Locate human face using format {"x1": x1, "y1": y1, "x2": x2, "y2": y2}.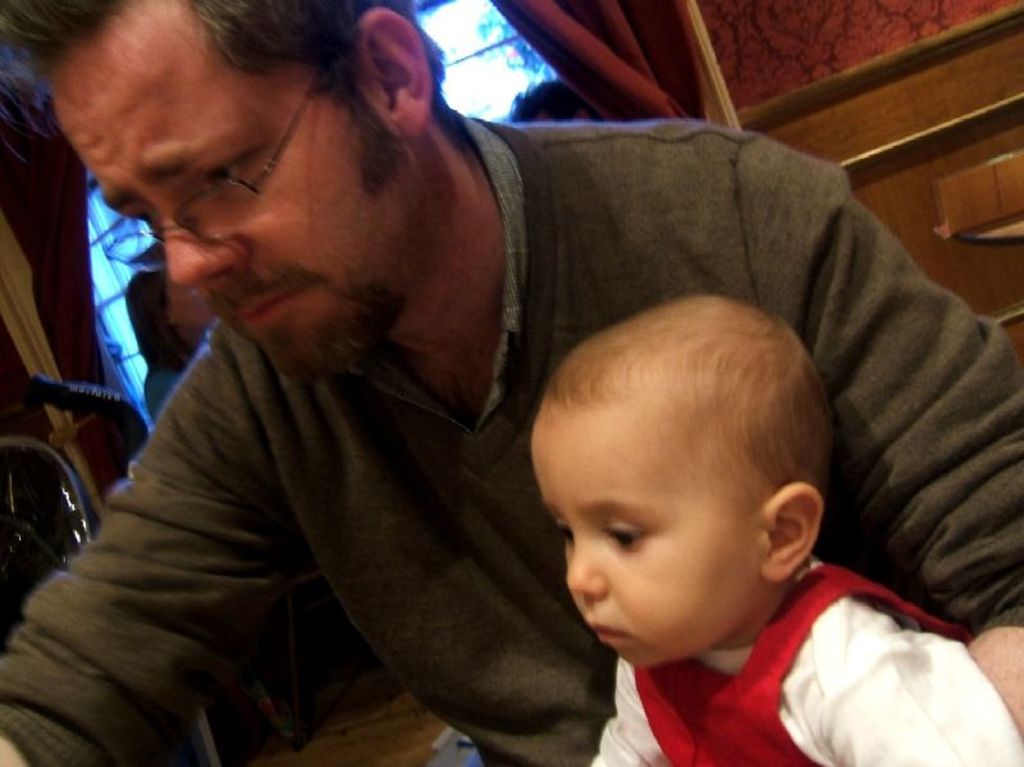
{"x1": 52, "y1": 1, "x2": 417, "y2": 384}.
